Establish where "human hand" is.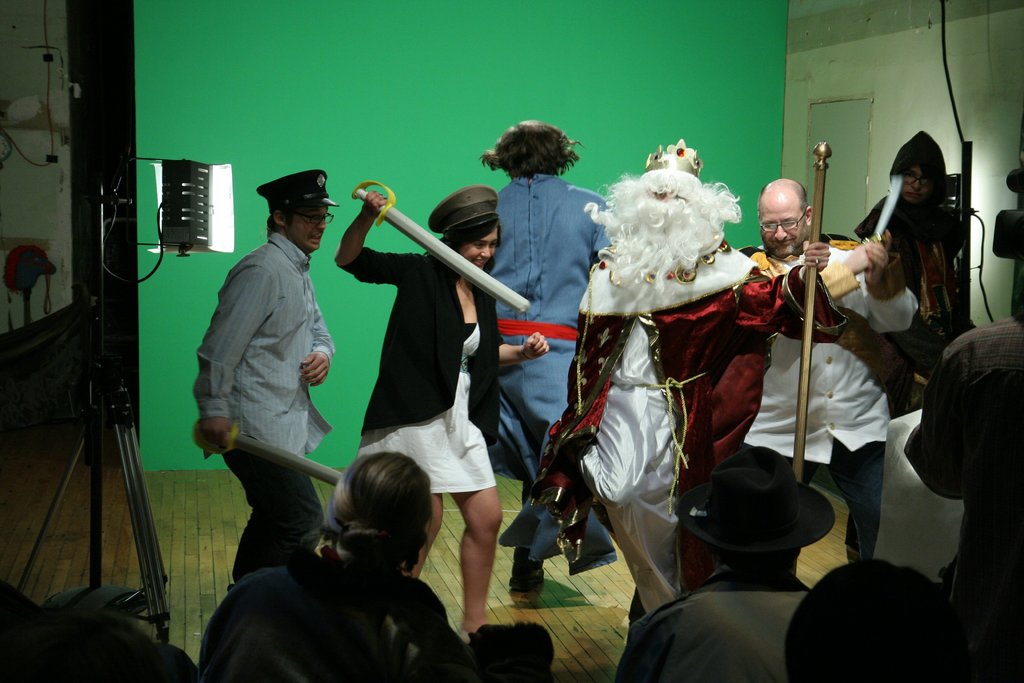
Established at Rect(862, 230, 891, 284).
